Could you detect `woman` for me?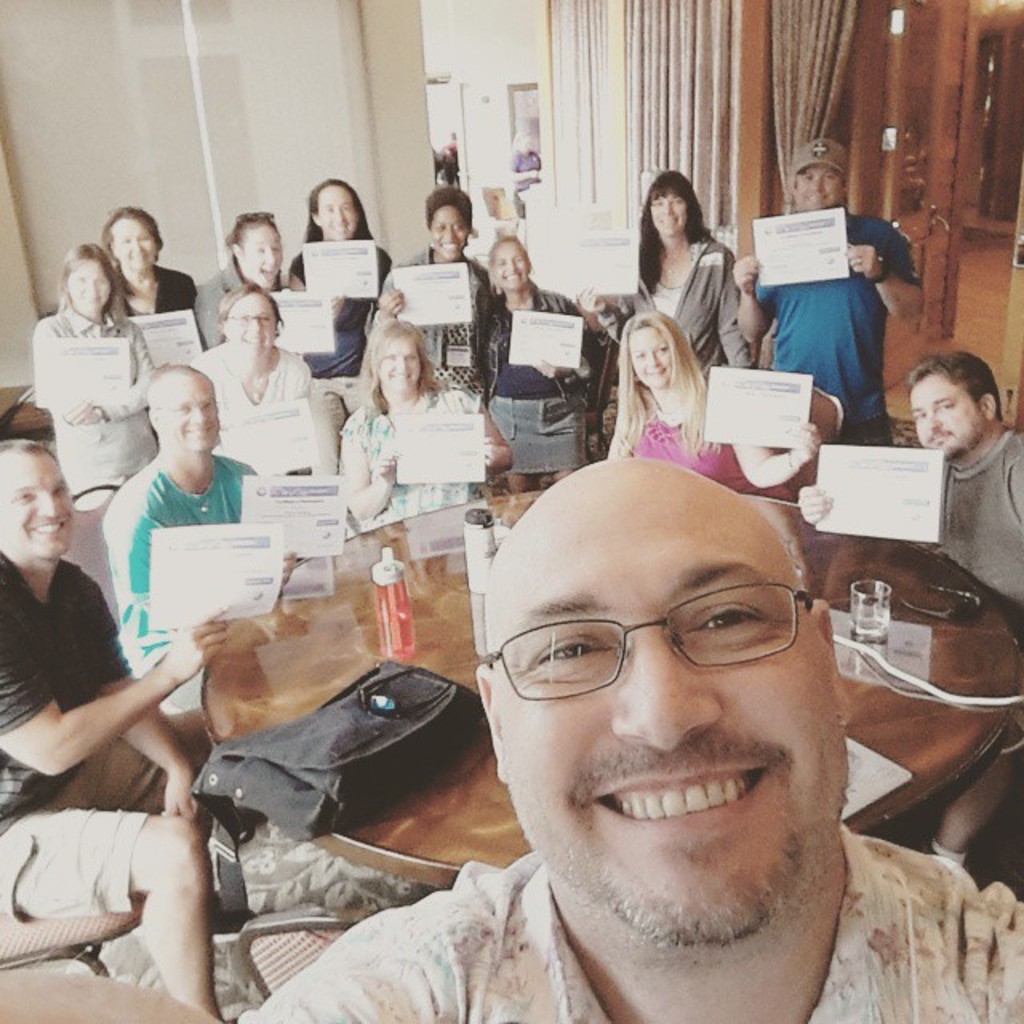
Detection result: <region>624, 174, 766, 405</region>.
